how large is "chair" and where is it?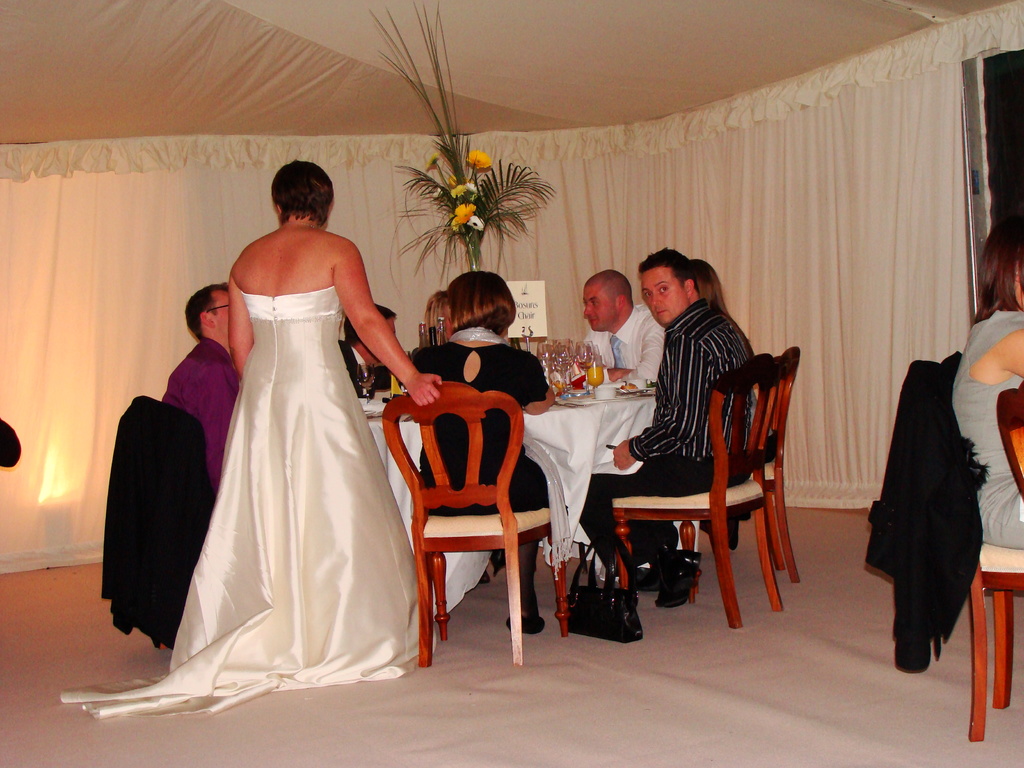
Bounding box: pyautogui.locateOnScreen(604, 349, 784, 630).
